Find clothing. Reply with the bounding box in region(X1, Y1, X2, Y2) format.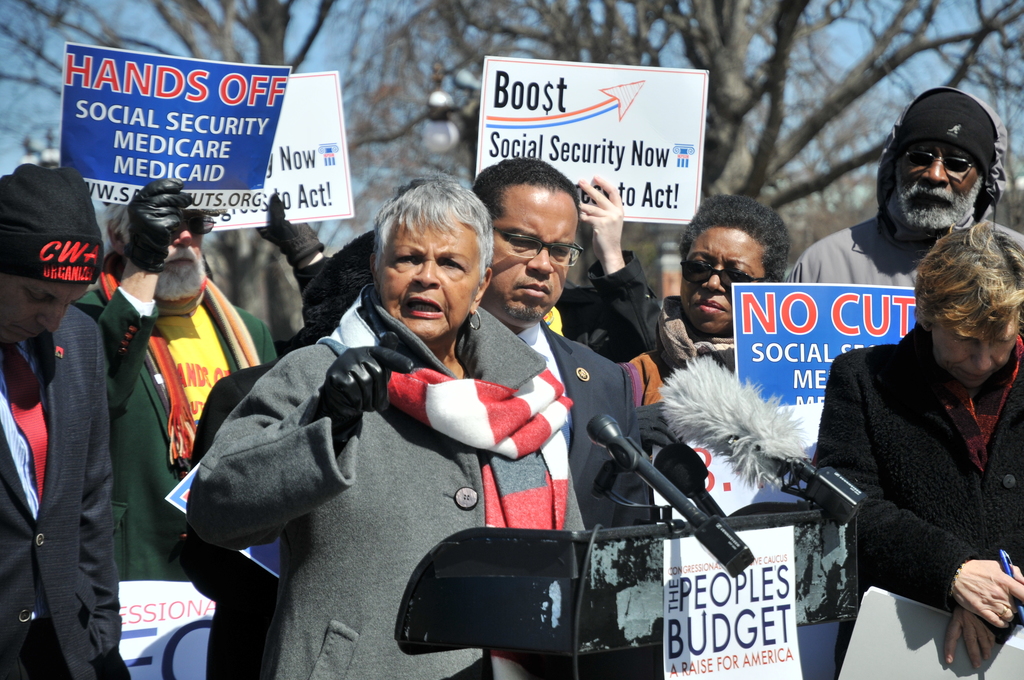
region(504, 318, 630, 544).
